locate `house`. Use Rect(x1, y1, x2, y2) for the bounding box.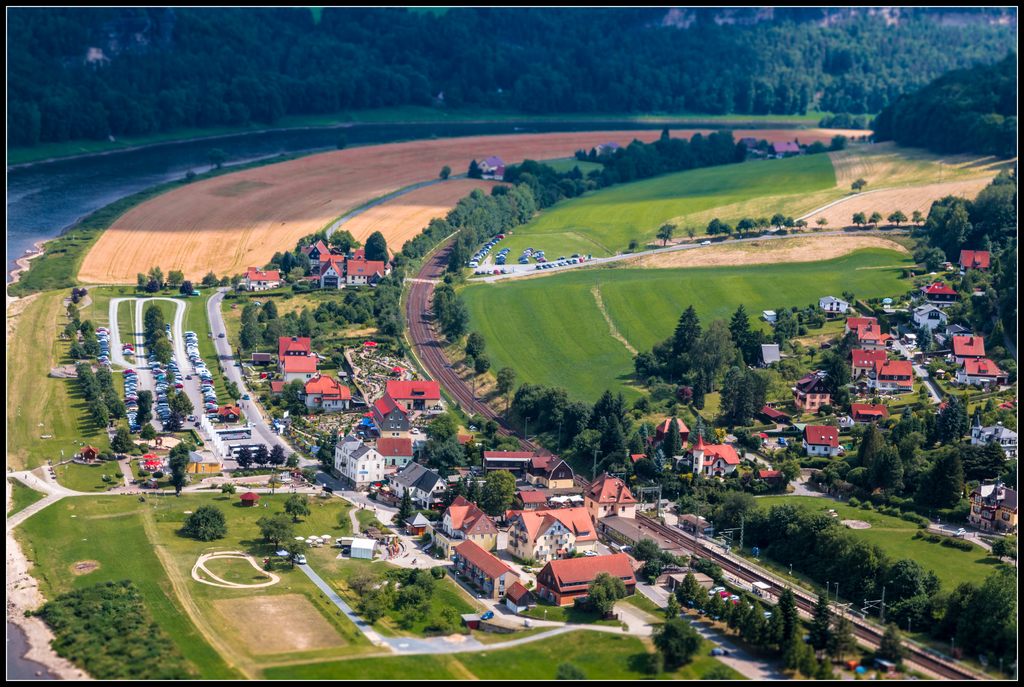
Rect(959, 244, 991, 273).
